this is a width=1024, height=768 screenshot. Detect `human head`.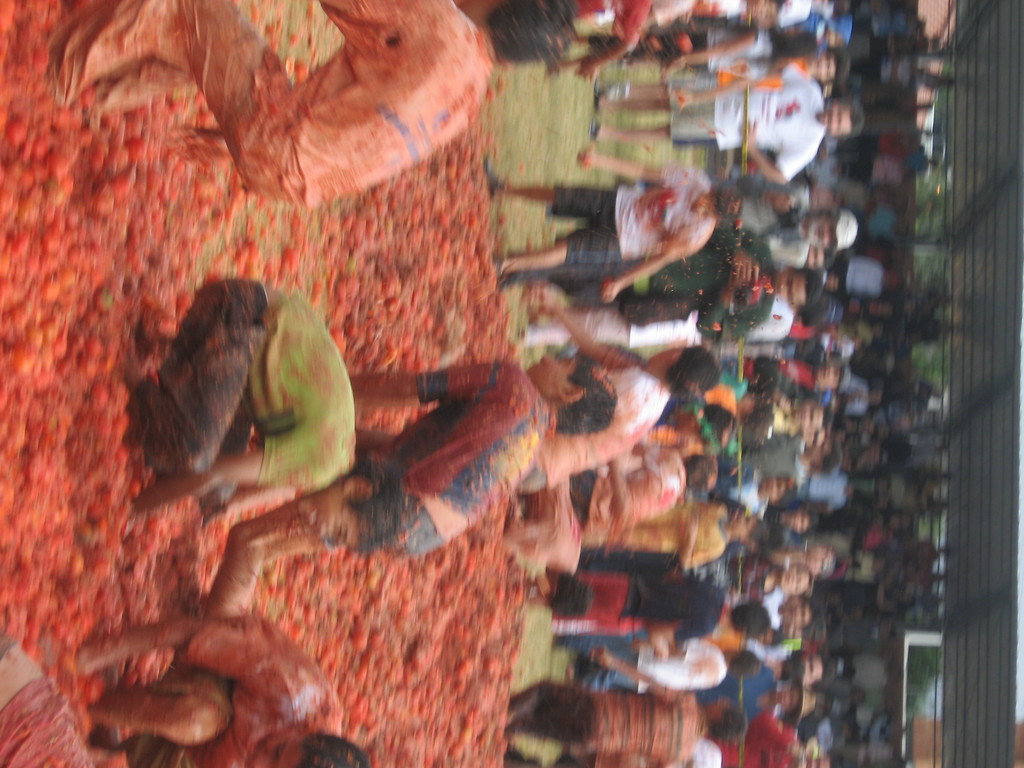
select_region(693, 180, 749, 228).
